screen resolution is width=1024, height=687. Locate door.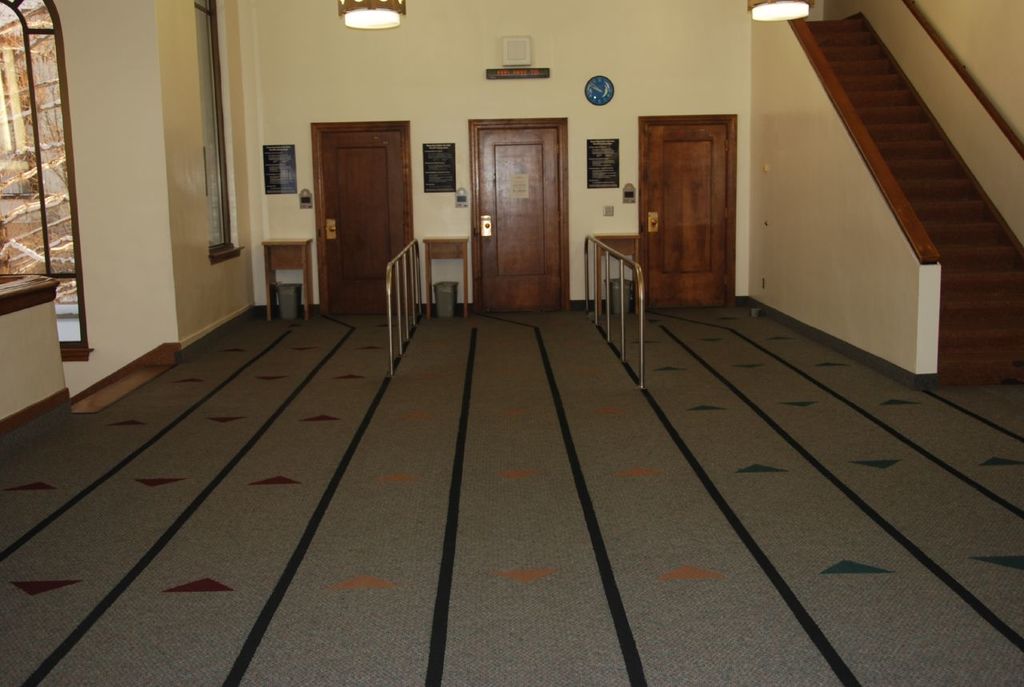
322 130 405 315.
